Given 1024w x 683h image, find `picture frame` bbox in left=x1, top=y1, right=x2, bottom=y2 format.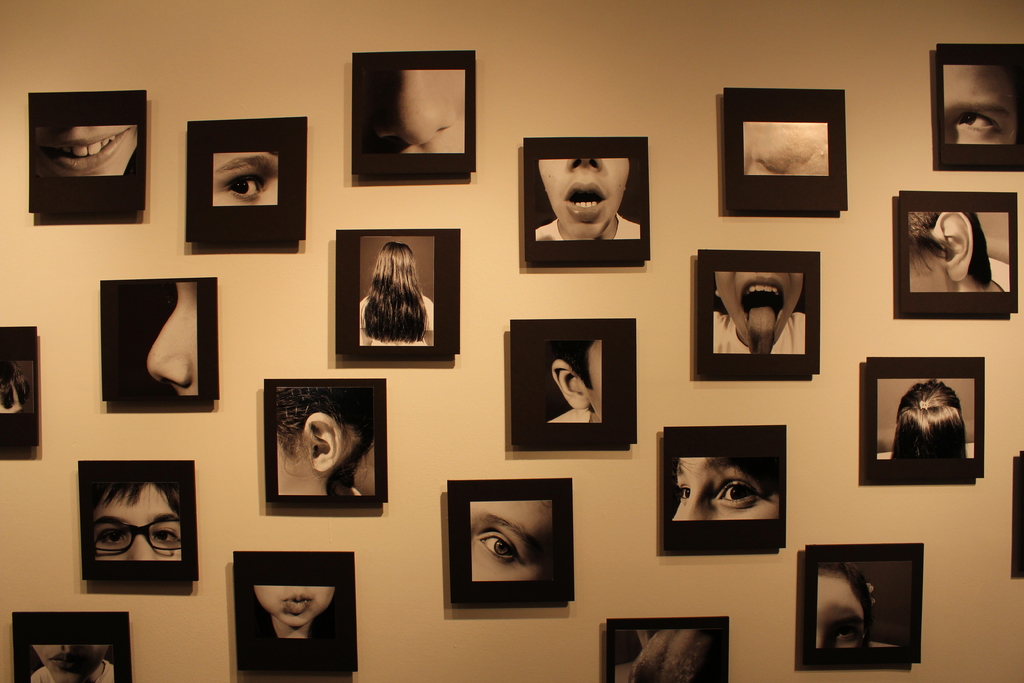
left=1015, top=451, right=1023, bottom=577.
